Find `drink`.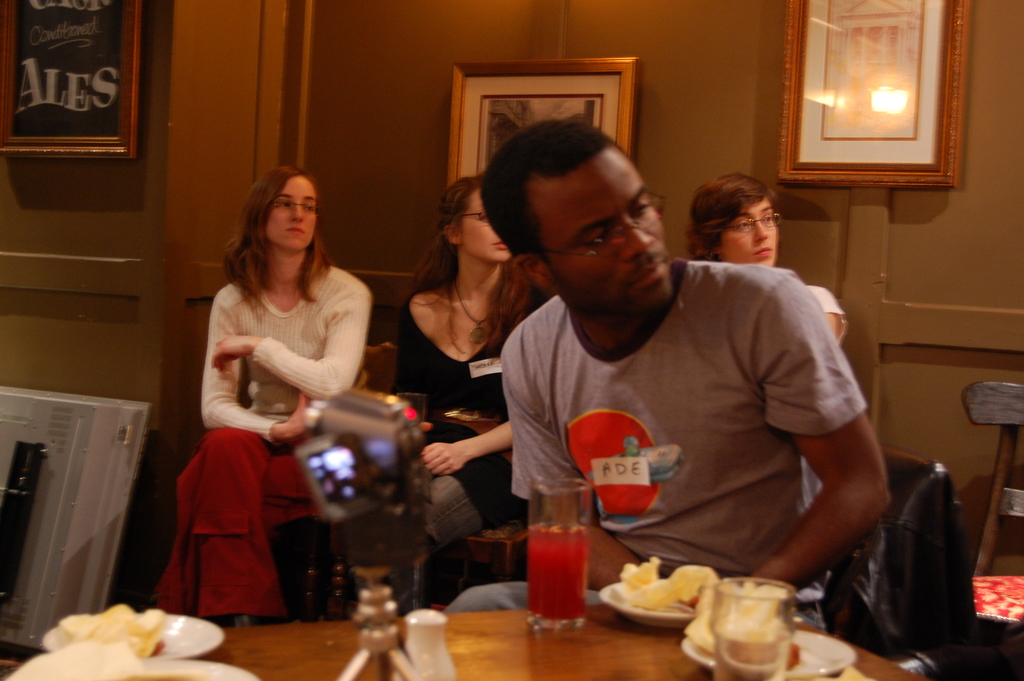
rect(522, 480, 598, 623).
